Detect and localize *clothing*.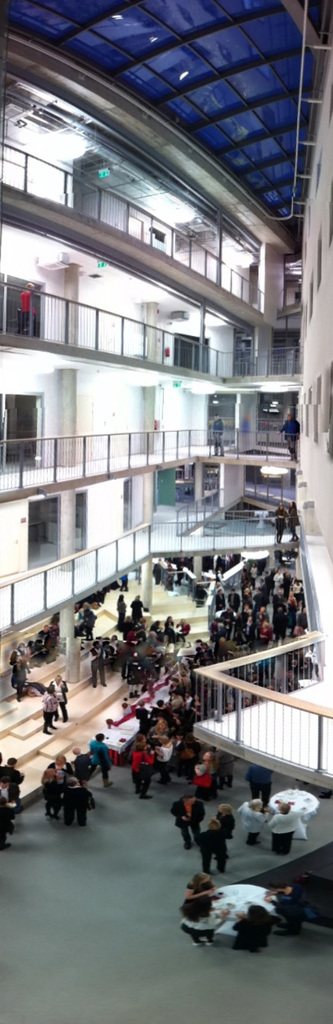
Localized at detection(51, 680, 68, 717).
